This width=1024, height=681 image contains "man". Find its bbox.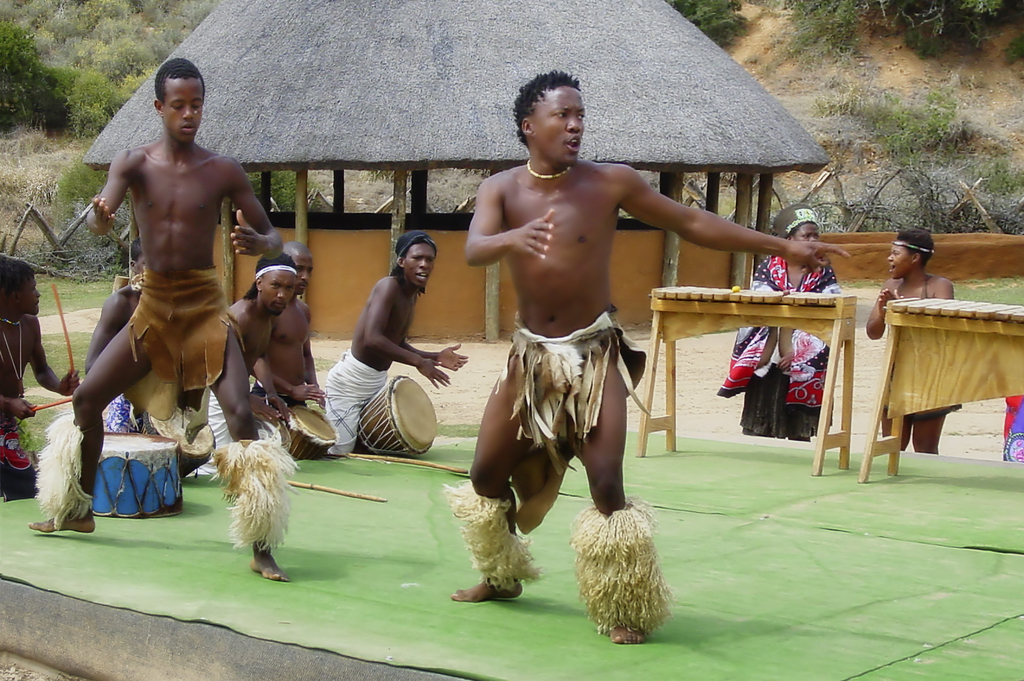
[223,251,321,400].
